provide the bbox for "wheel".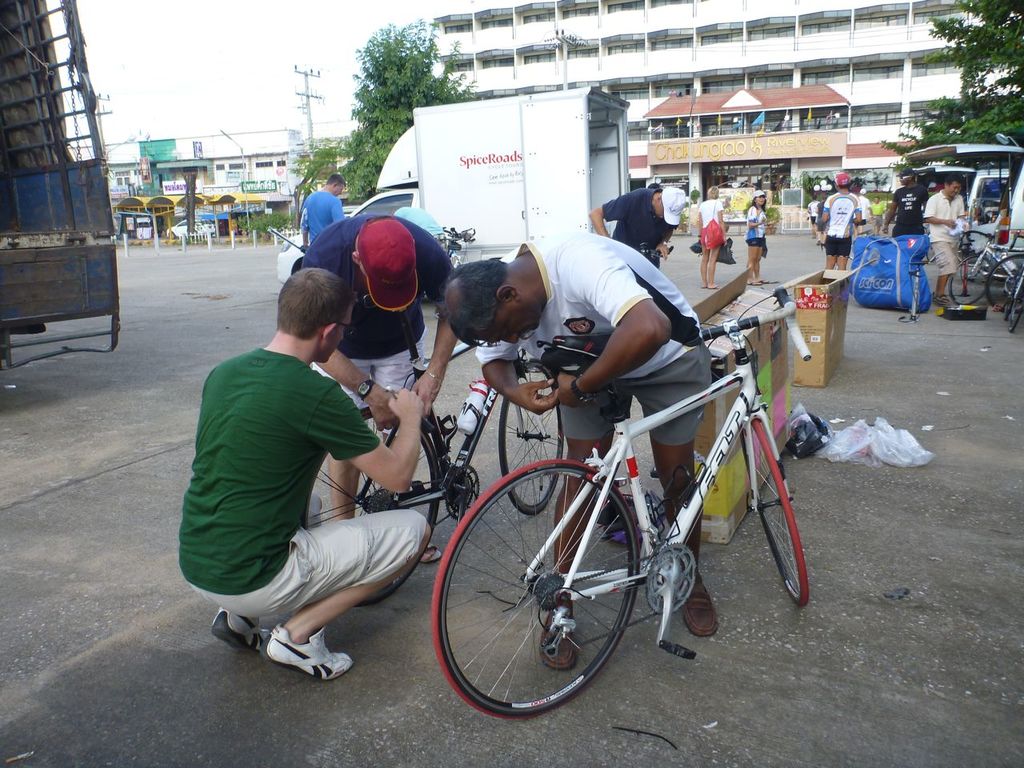
950/258/993/303.
